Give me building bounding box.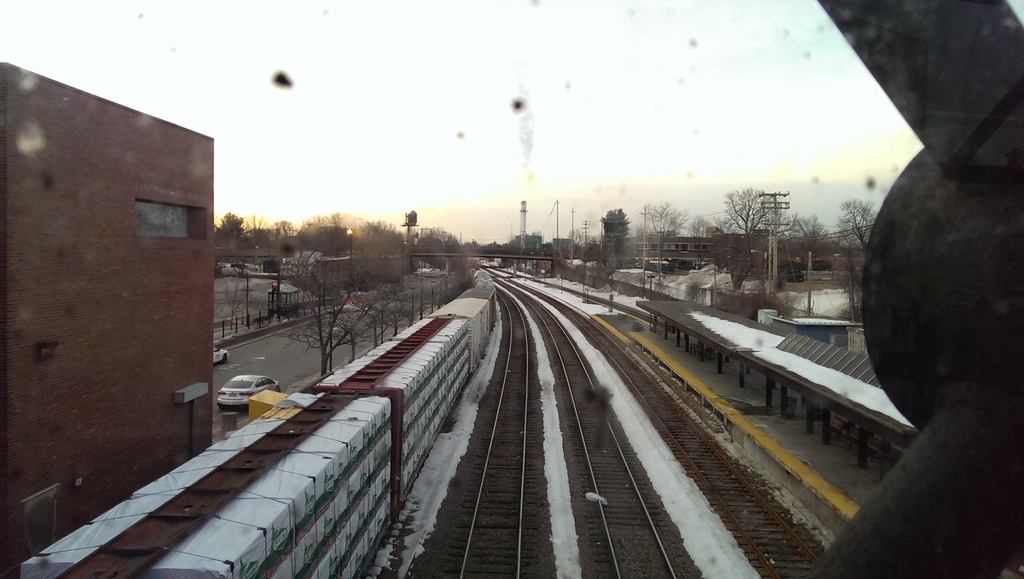
crop(0, 61, 215, 578).
